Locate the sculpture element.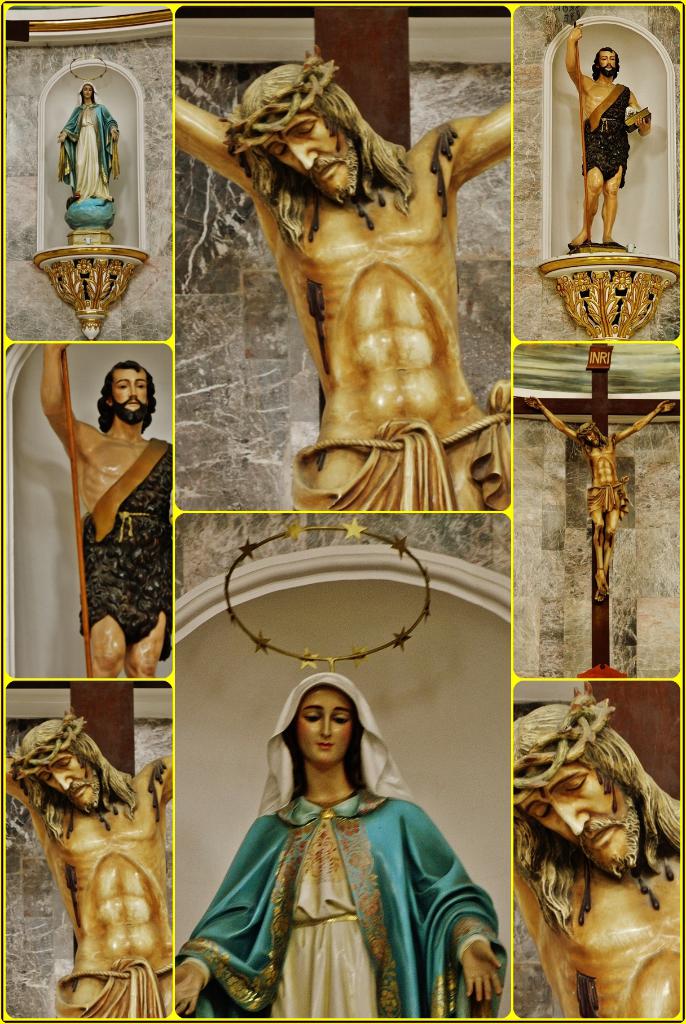
Element bbox: <bbox>511, 684, 685, 1020</bbox>.
